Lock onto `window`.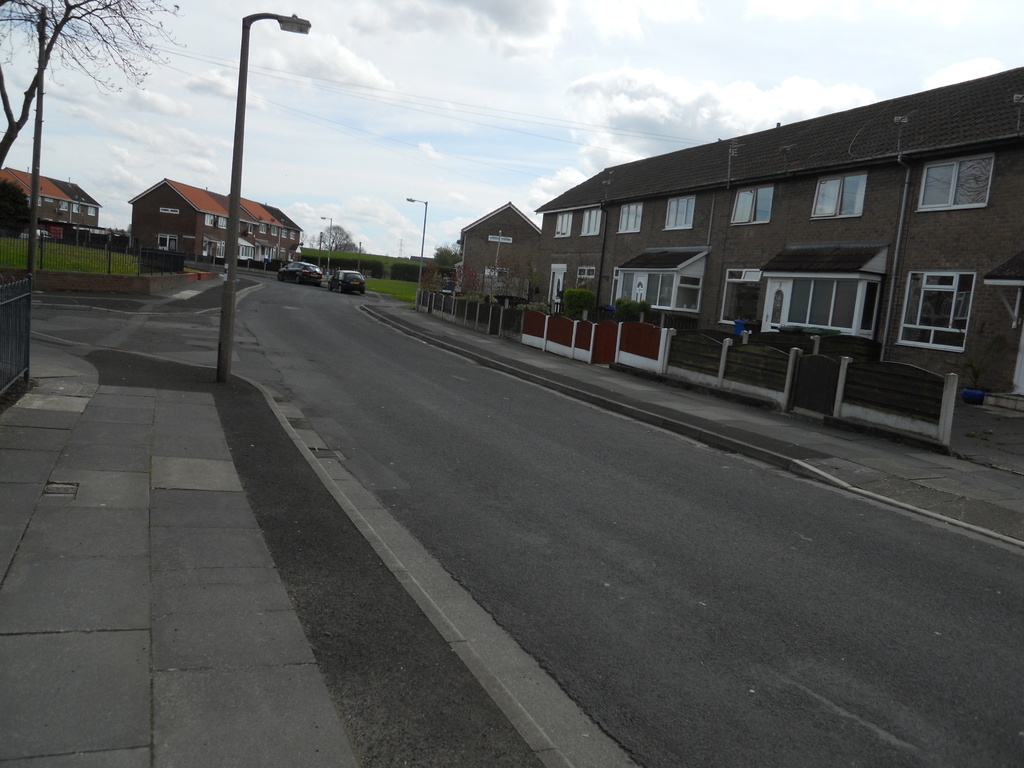
Locked: (left=897, top=274, right=969, bottom=346).
